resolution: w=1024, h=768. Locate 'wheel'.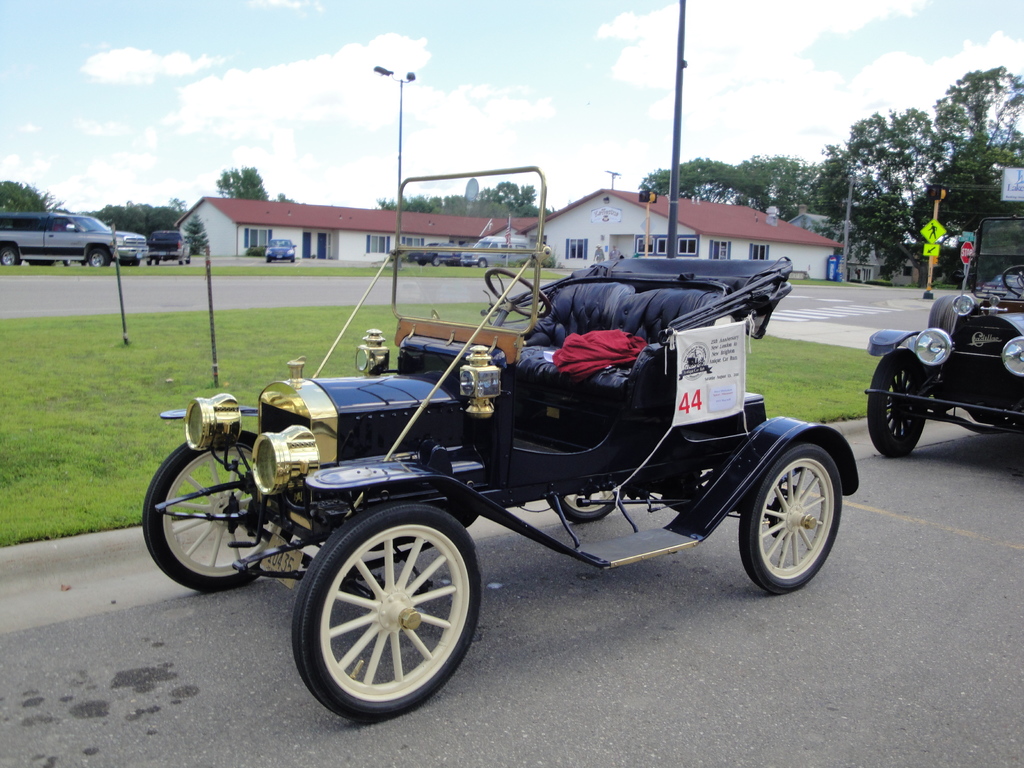
box(145, 258, 154, 266).
